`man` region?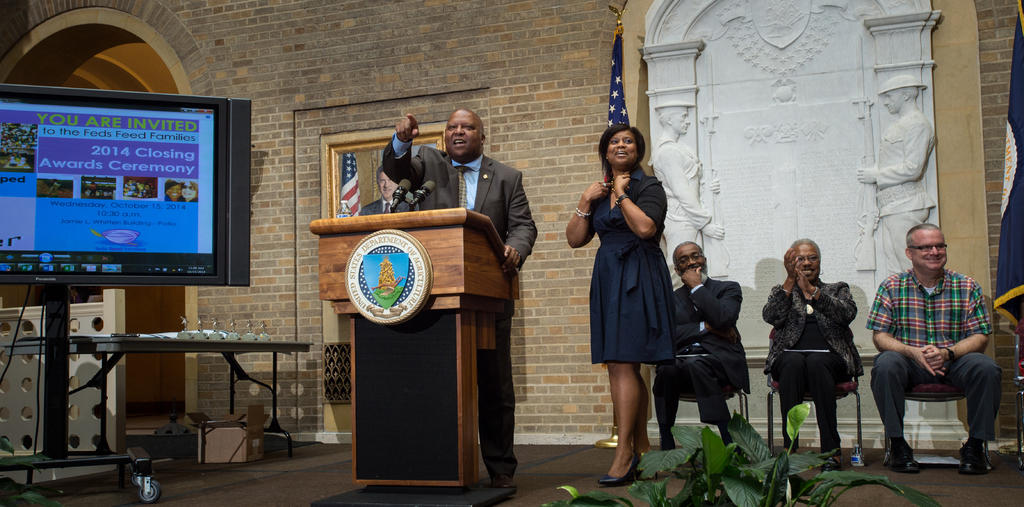
detection(355, 167, 396, 216)
